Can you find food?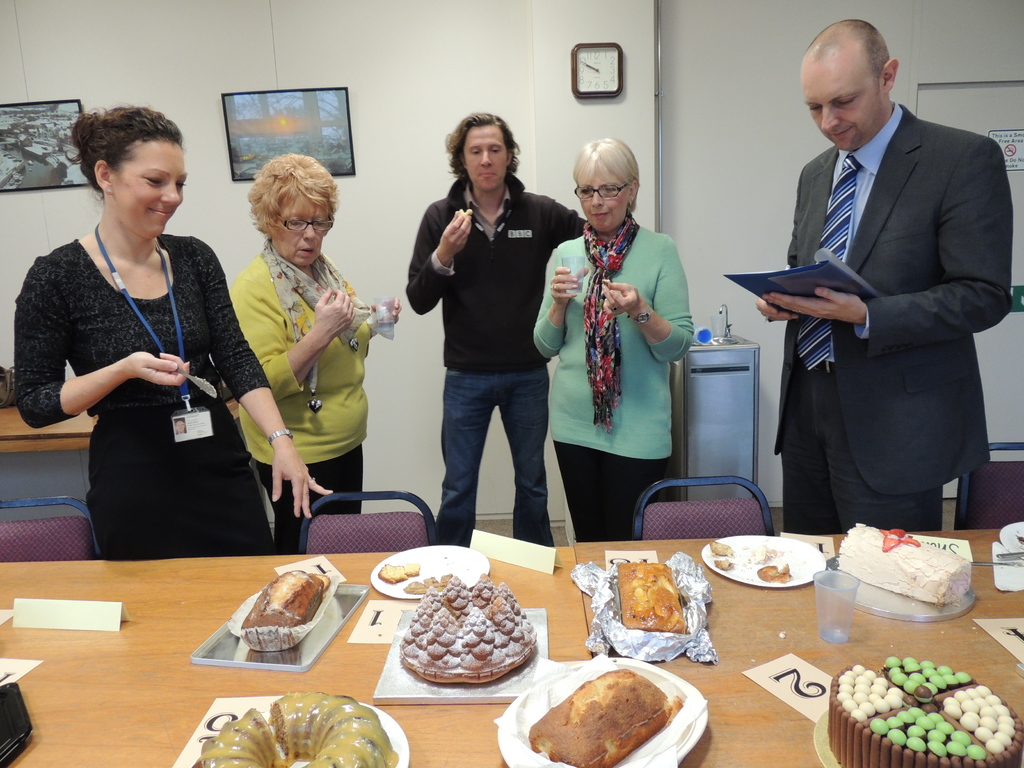
Yes, bounding box: locate(956, 690, 970, 701).
